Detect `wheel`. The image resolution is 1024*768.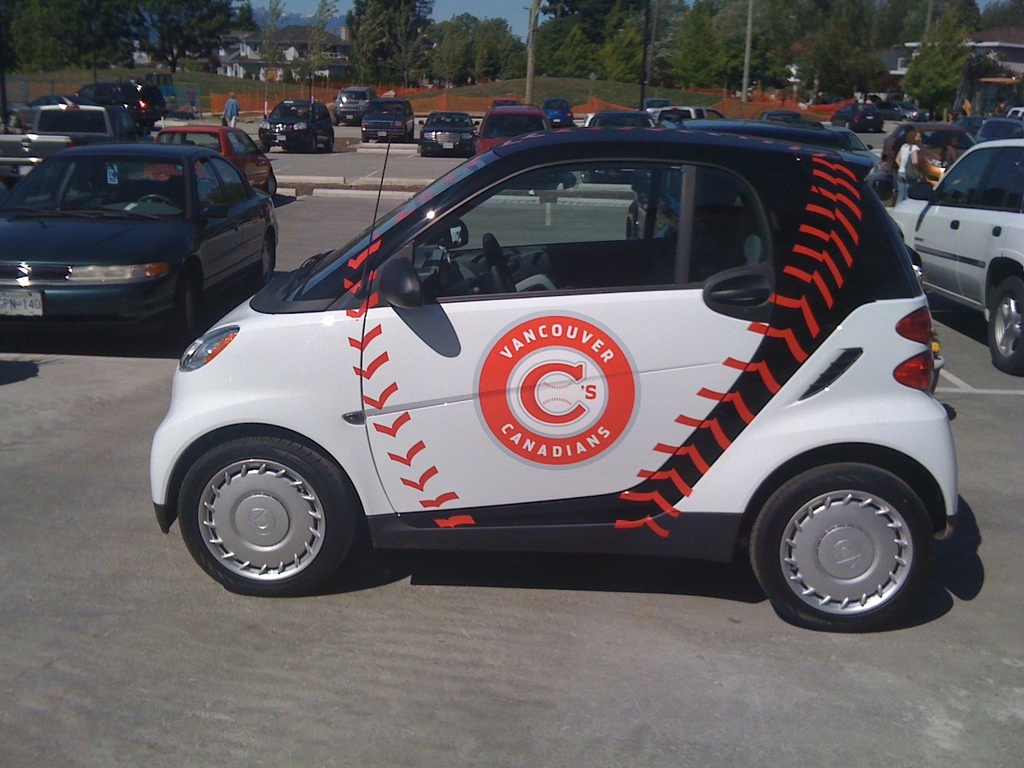
{"x1": 172, "y1": 275, "x2": 198, "y2": 347}.
